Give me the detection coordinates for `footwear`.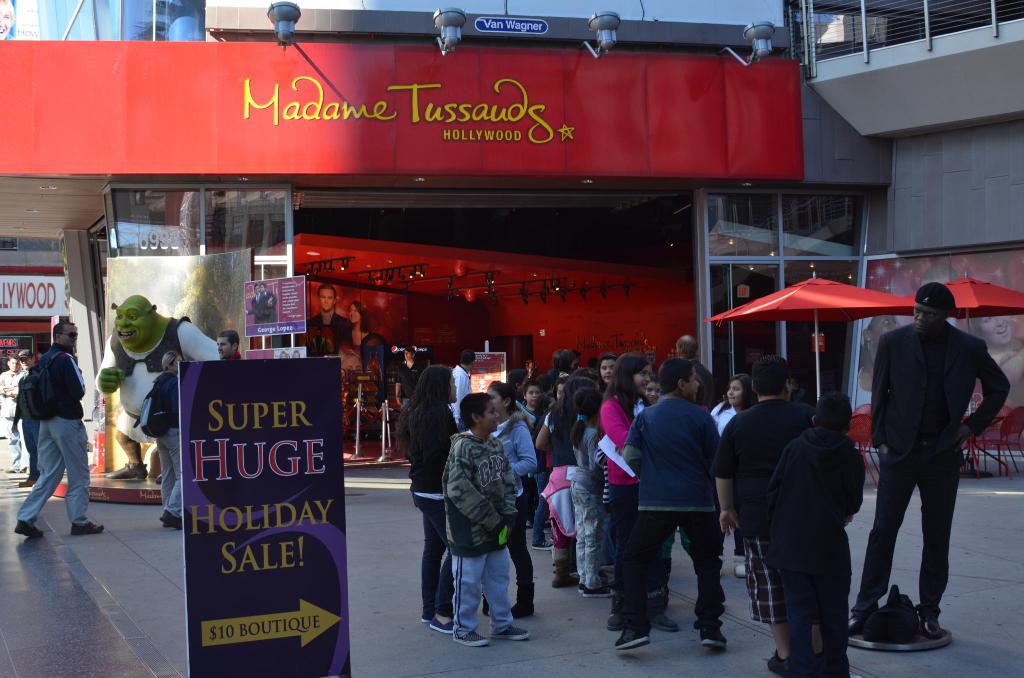
box=[606, 612, 623, 631].
